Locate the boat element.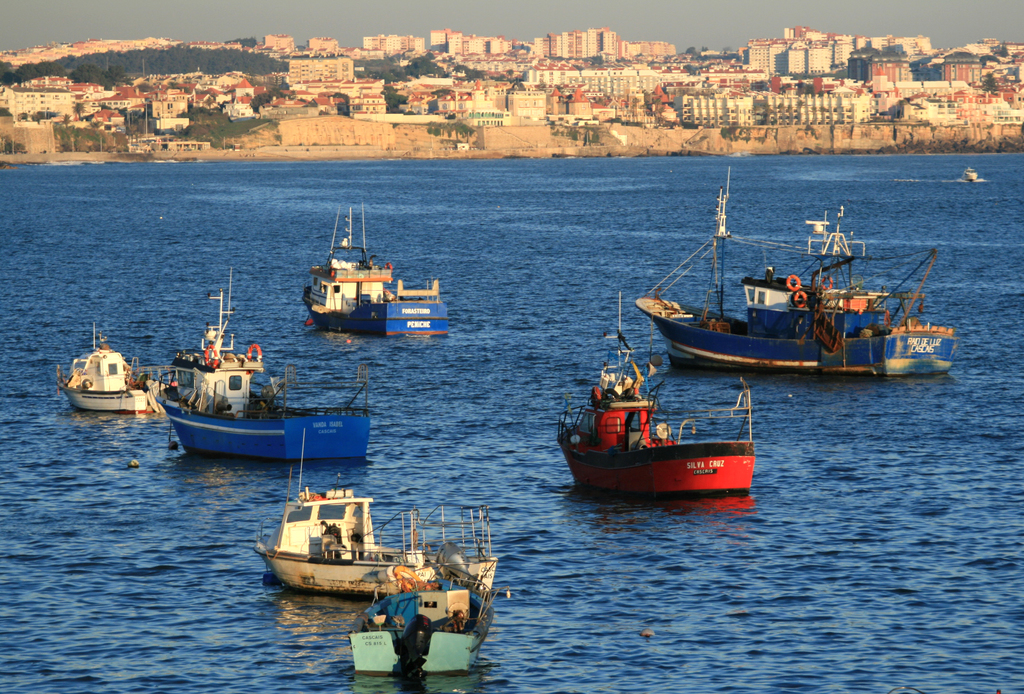
Element bbox: l=252, t=423, r=439, b=594.
